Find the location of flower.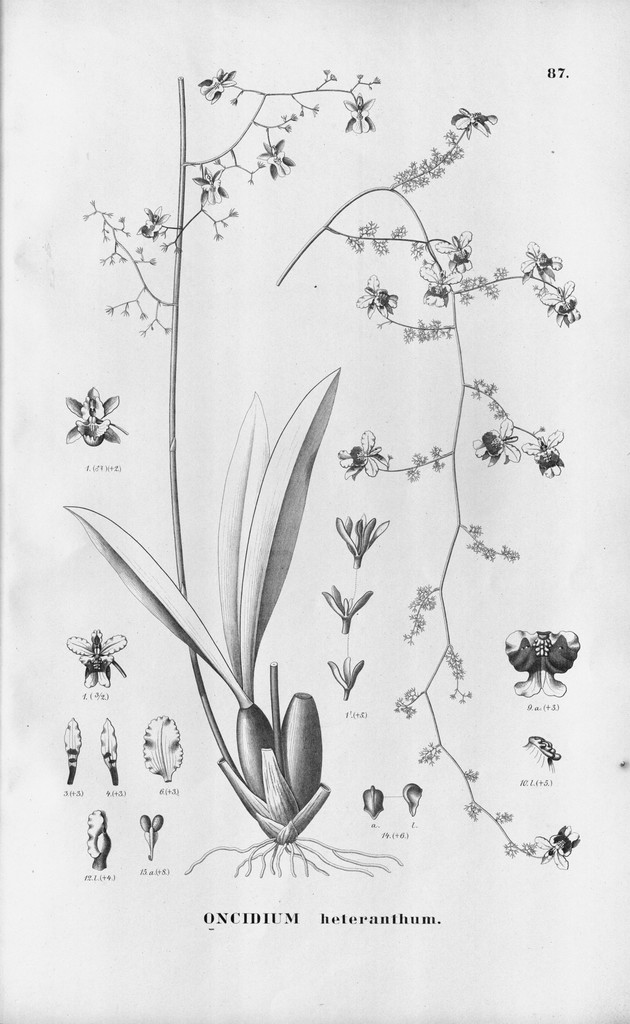
Location: {"x1": 503, "y1": 630, "x2": 578, "y2": 702}.
